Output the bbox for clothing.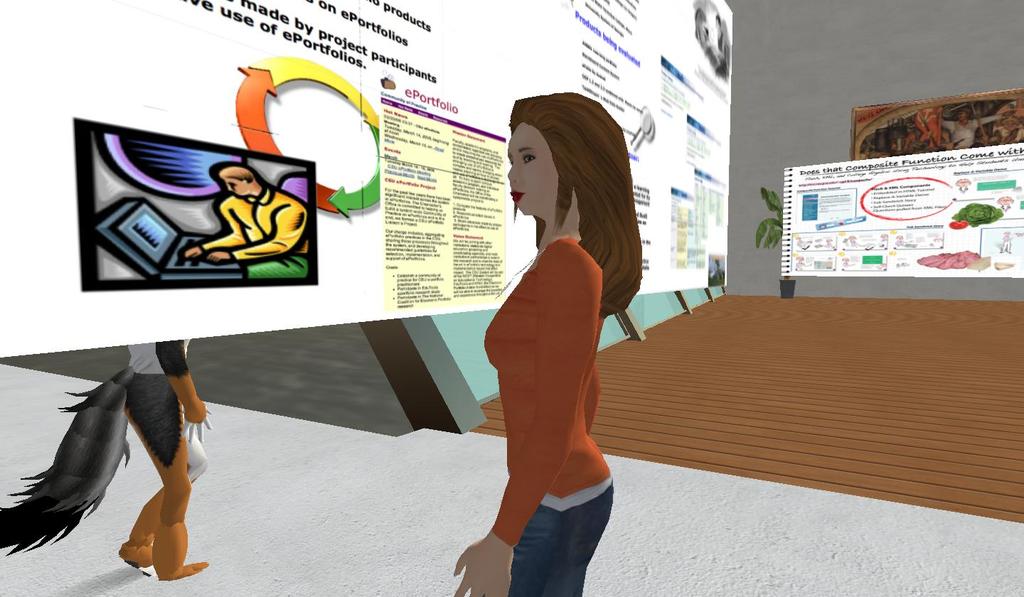
l=484, t=239, r=614, b=596.
